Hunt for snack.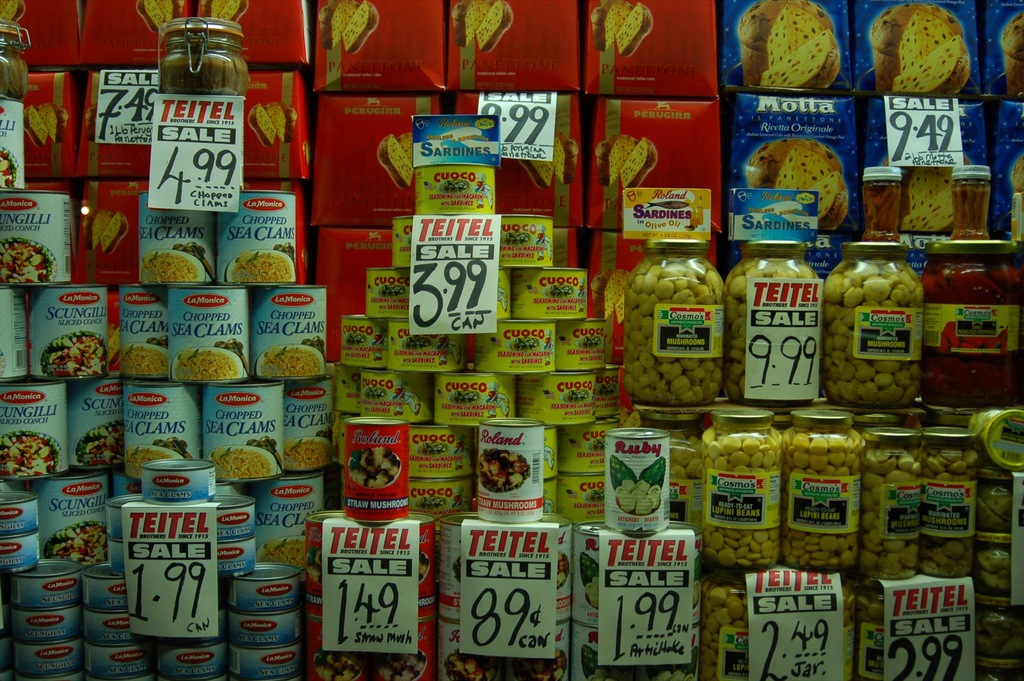
Hunted down at 84:212:127:249.
